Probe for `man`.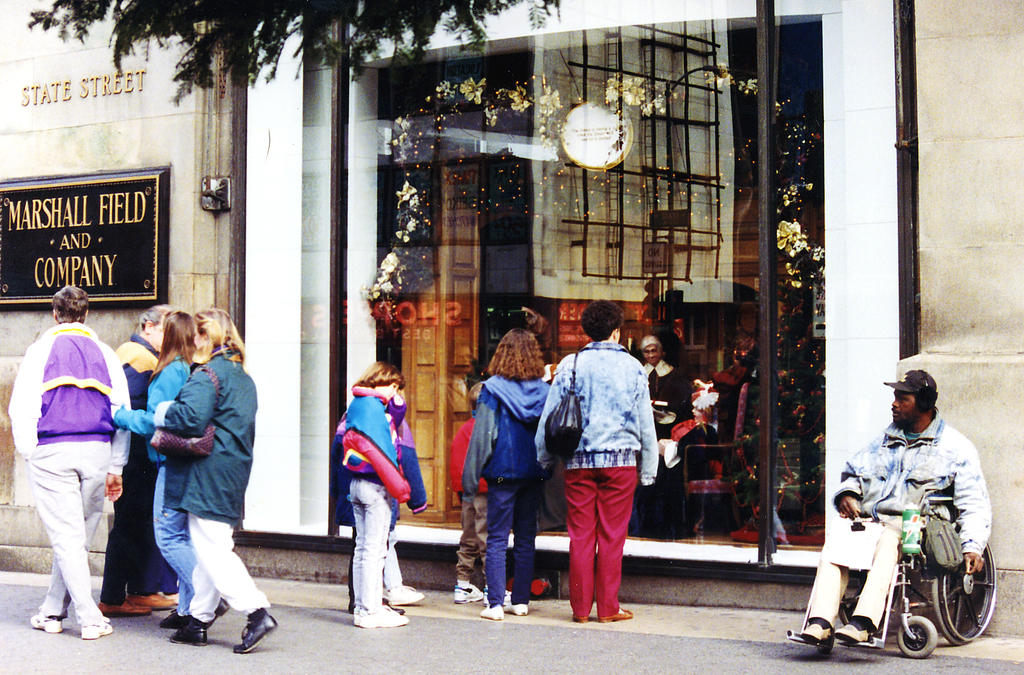
Probe result: select_region(89, 302, 177, 622).
